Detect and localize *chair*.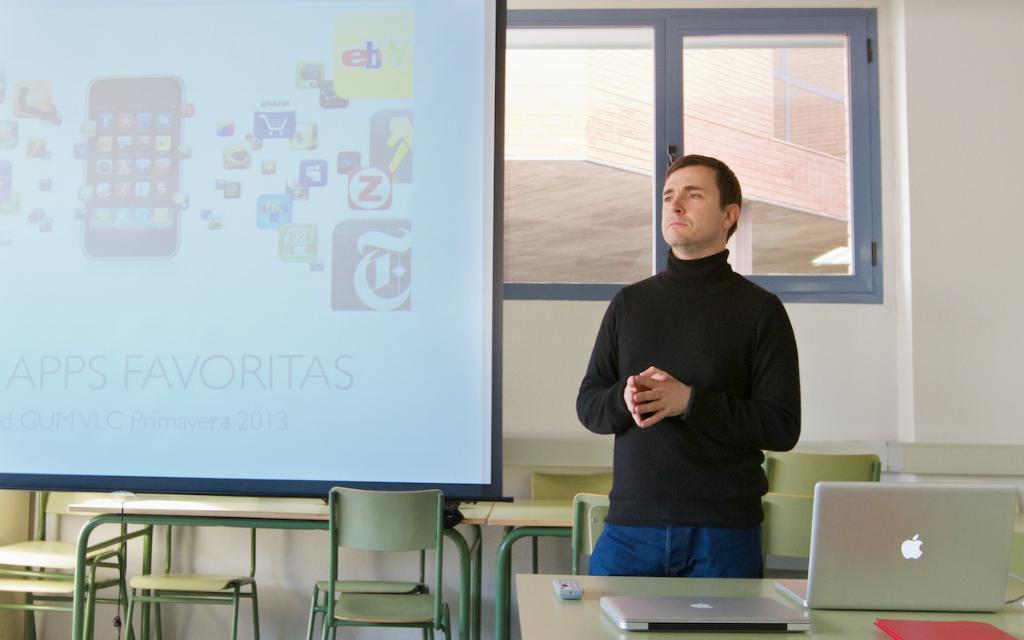
Localized at detection(298, 486, 443, 639).
